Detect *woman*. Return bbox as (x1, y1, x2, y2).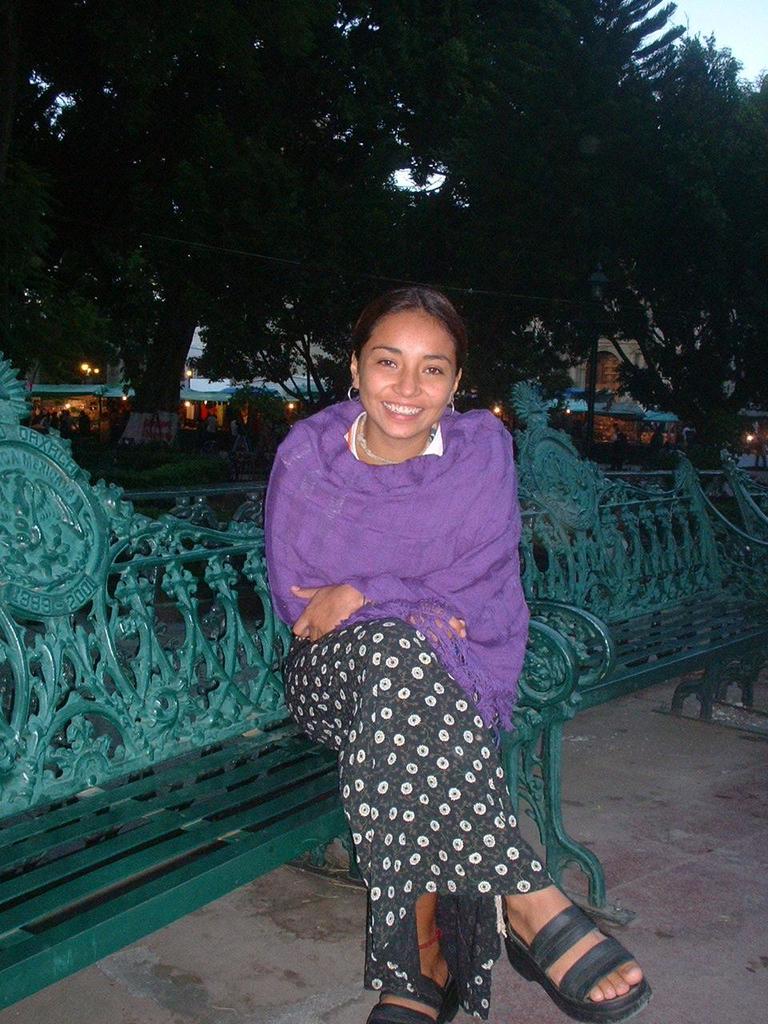
(264, 254, 567, 1008).
